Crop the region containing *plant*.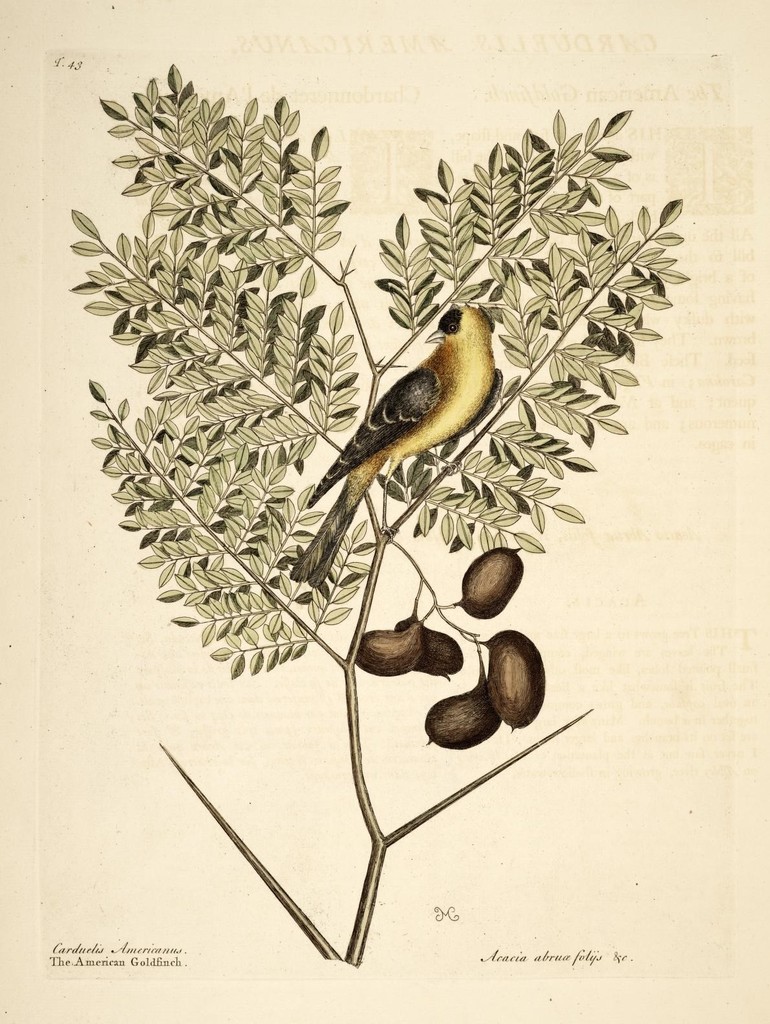
Crop region: bbox(81, 54, 715, 974).
